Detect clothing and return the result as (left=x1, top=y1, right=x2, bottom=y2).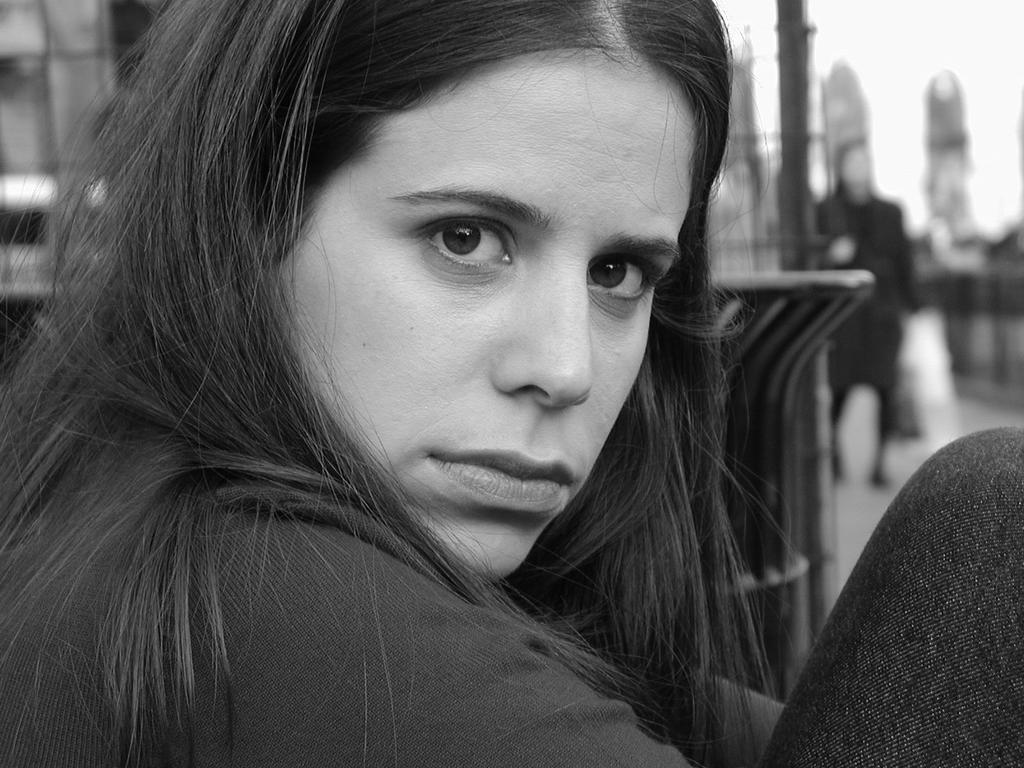
(left=0, top=425, right=1023, bottom=767).
